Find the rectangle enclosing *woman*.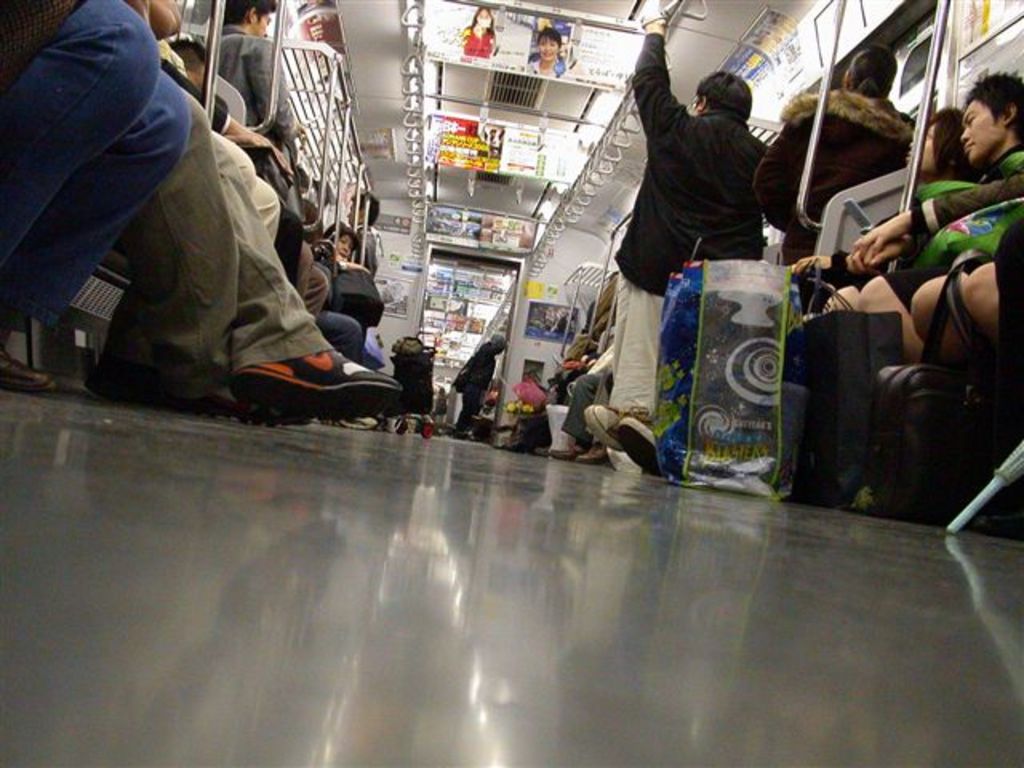
<bbox>776, 104, 994, 506</bbox>.
